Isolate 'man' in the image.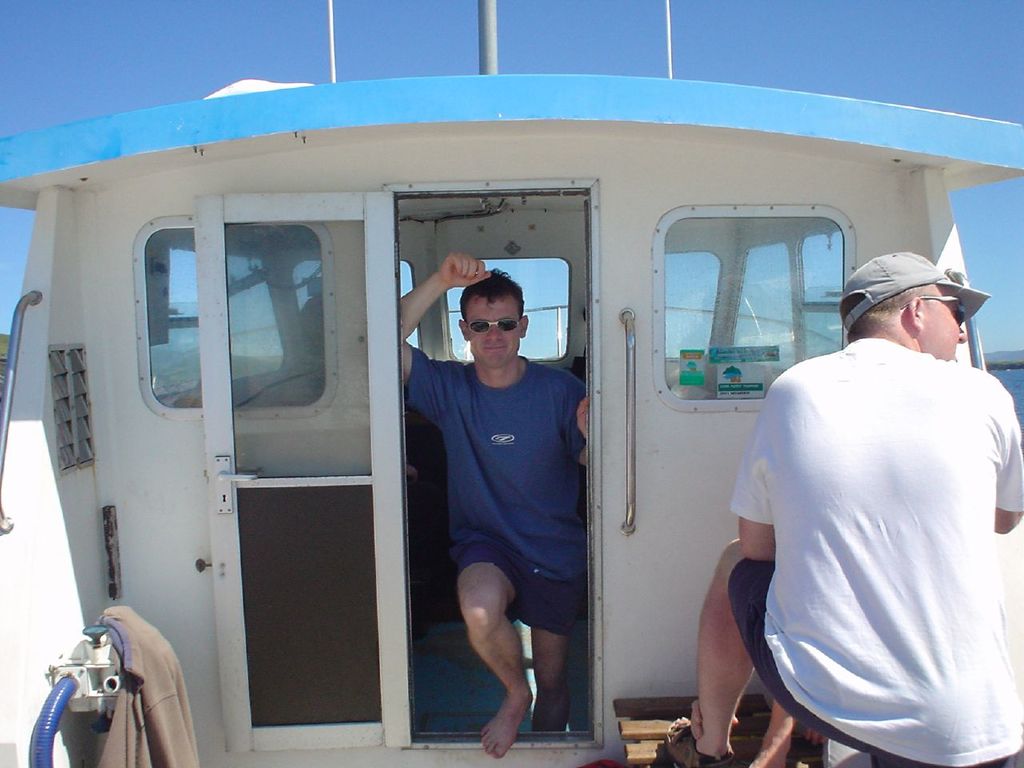
Isolated region: [402, 252, 591, 760].
